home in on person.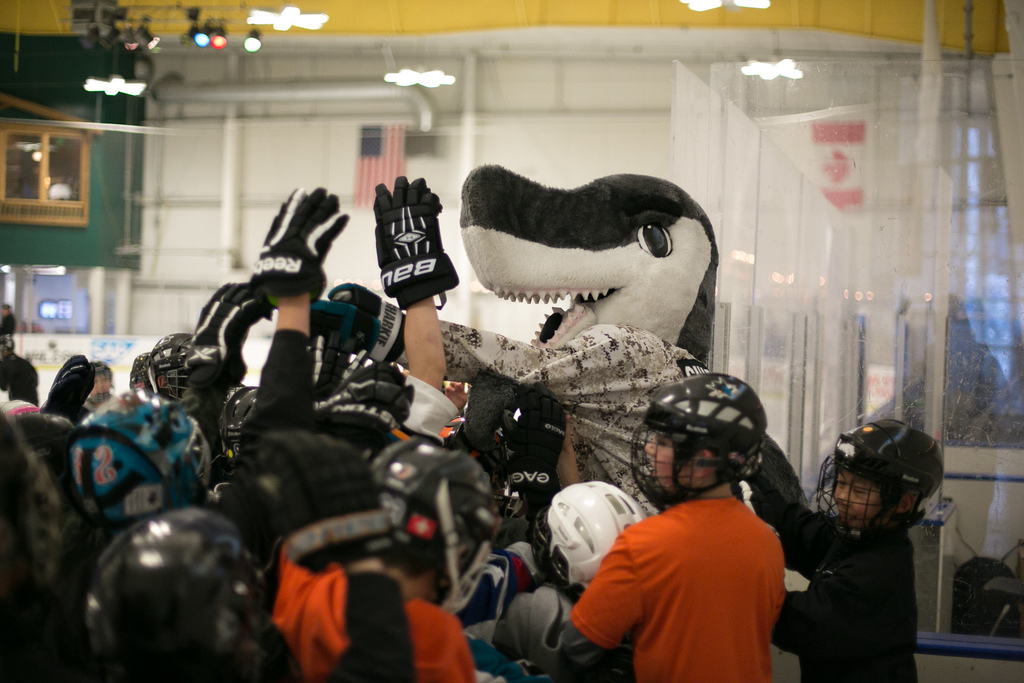
Homed in at {"x1": 28, "y1": 514, "x2": 251, "y2": 682}.
